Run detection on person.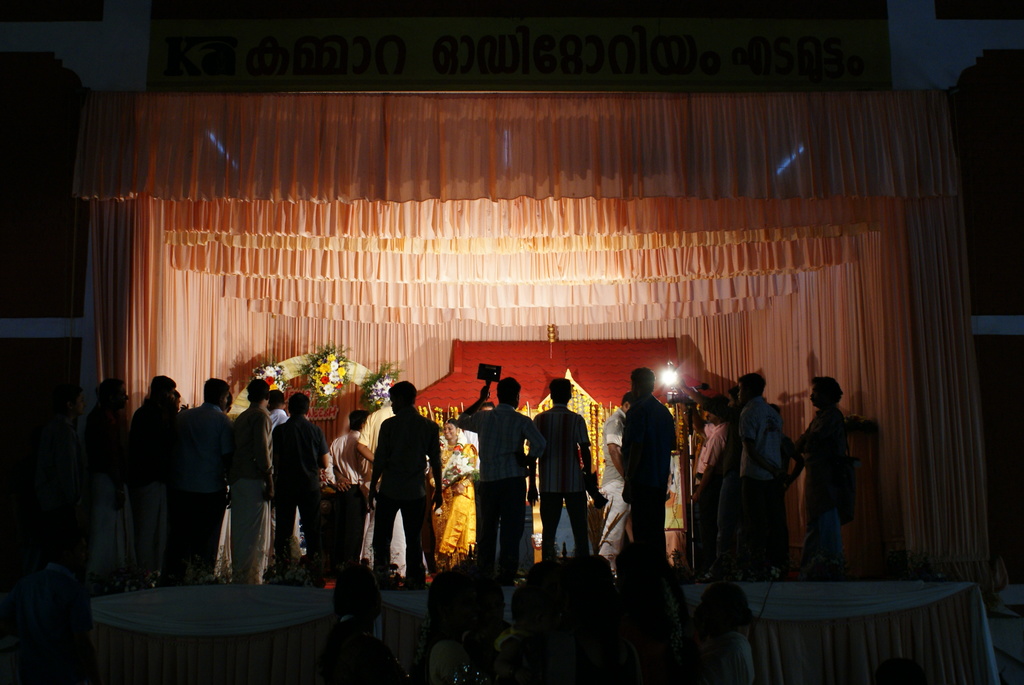
Result: BBox(360, 376, 430, 596).
